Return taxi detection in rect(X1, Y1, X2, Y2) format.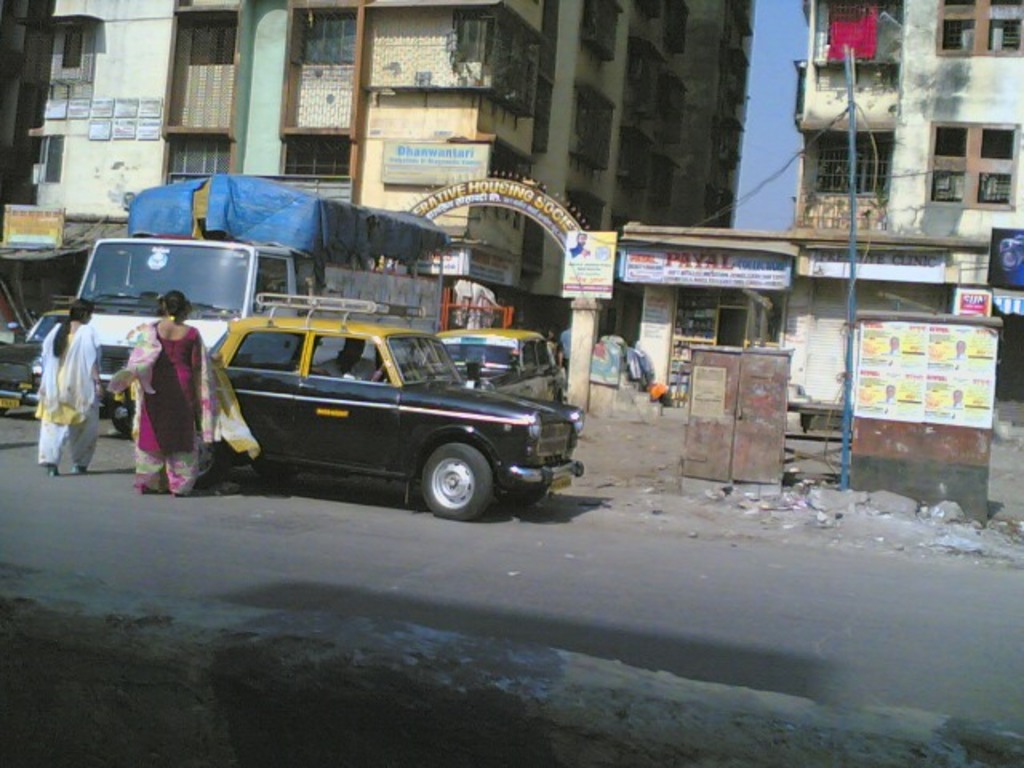
rect(192, 294, 584, 518).
